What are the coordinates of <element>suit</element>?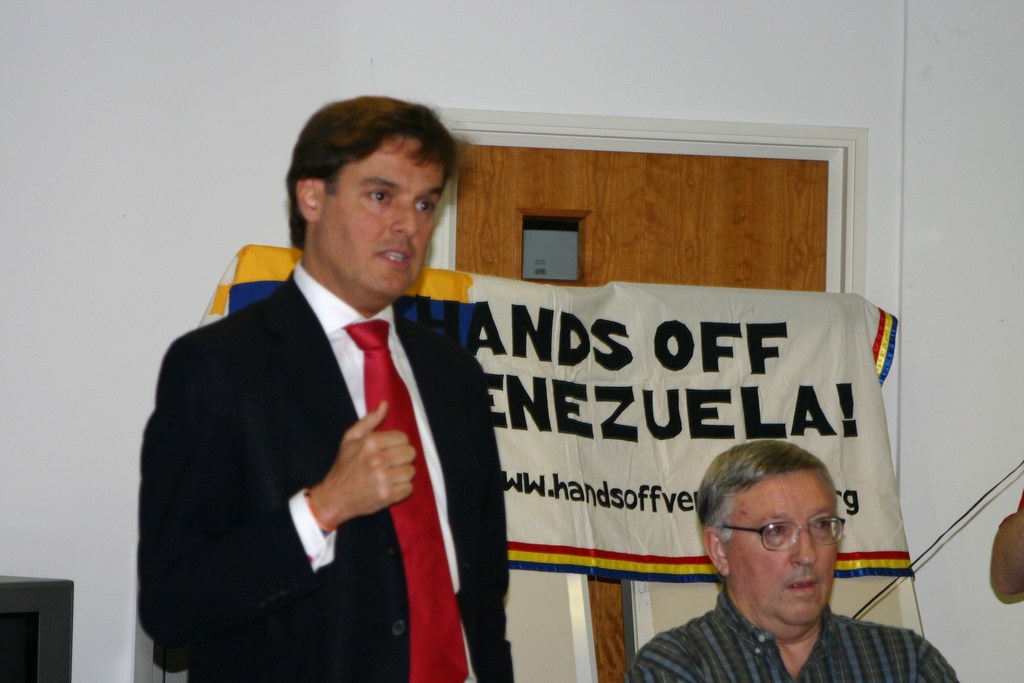
l=136, t=267, r=529, b=682.
